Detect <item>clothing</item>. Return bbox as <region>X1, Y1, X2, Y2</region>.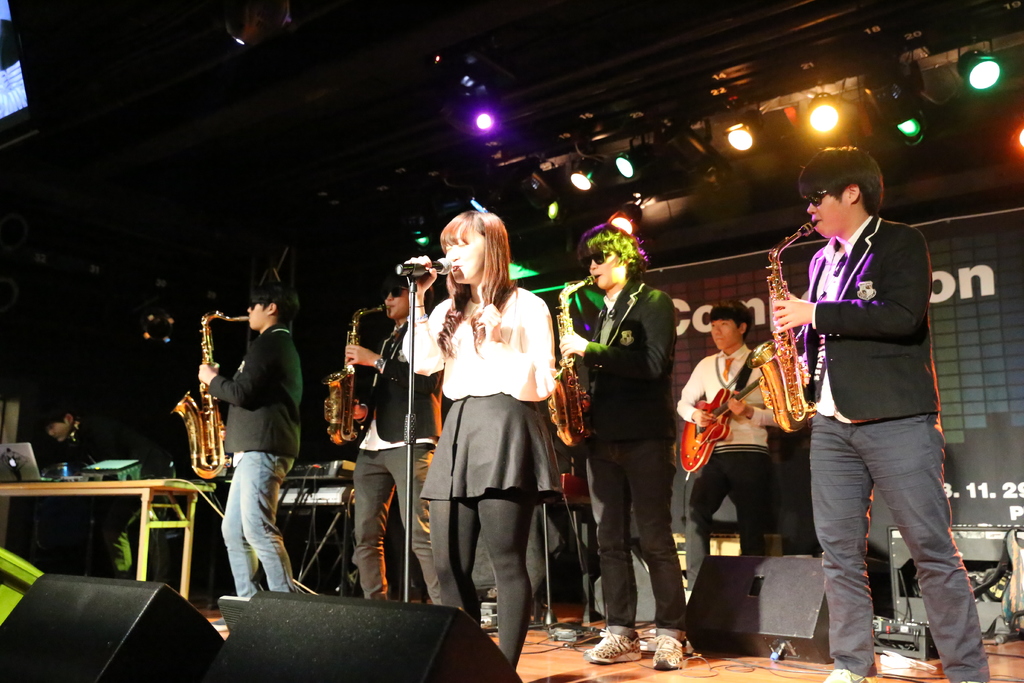
<region>204, 322, 297, 599</region>.
